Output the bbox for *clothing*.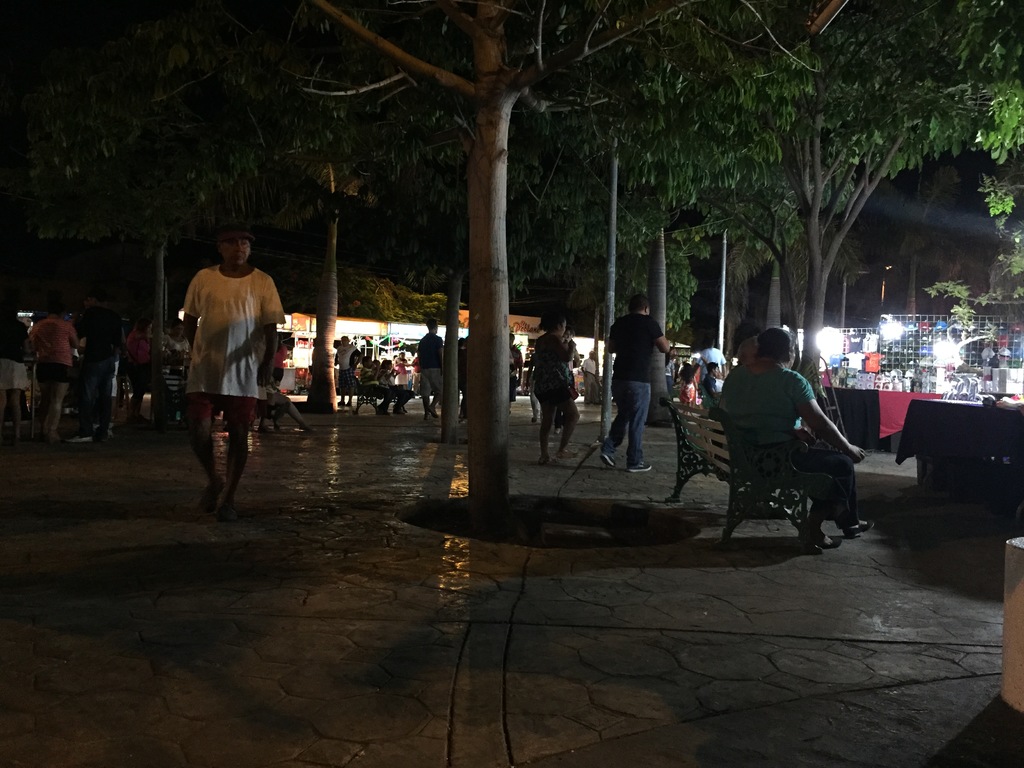
505,349,513,380.
